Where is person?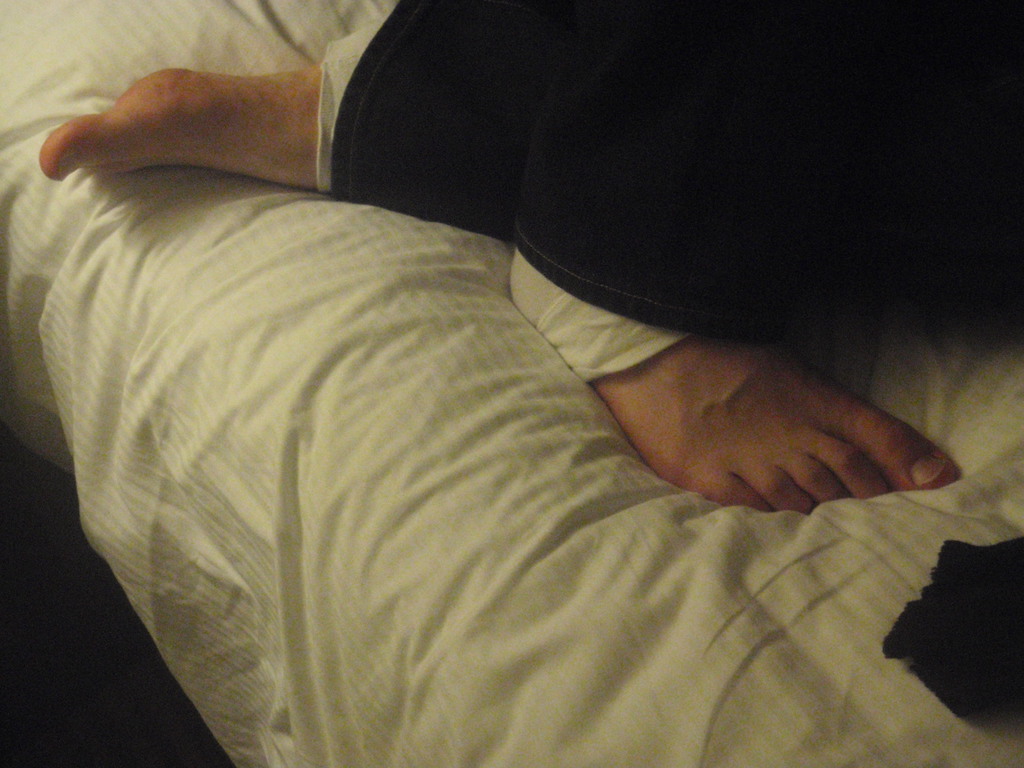
<box>26,0,1023,508</box>.
